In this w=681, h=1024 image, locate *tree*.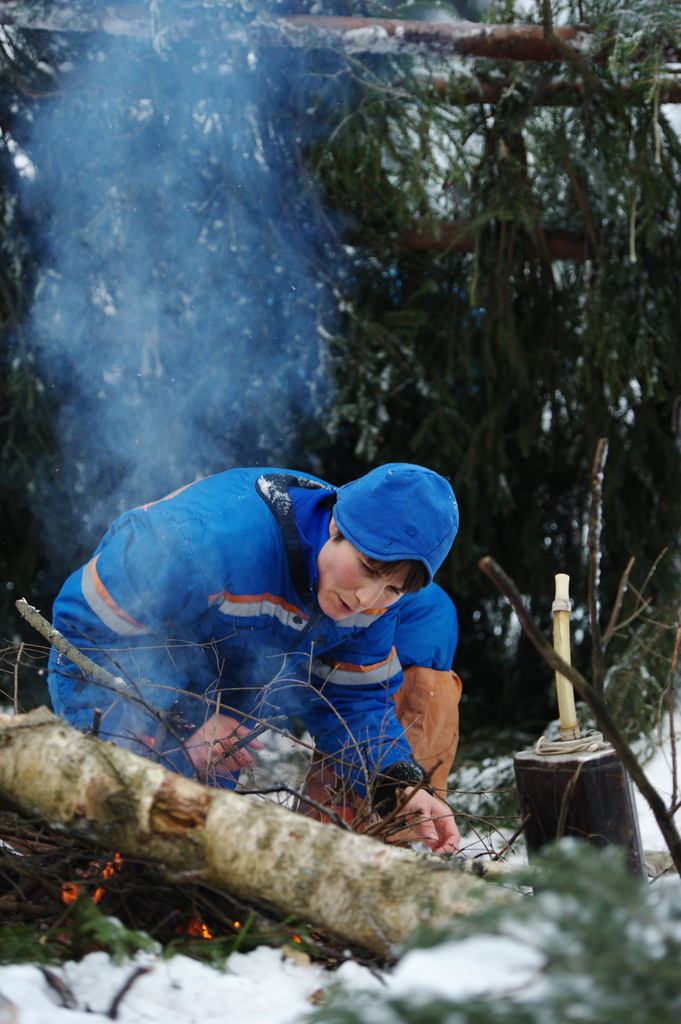
Bounding box: 0 0 248 705.
